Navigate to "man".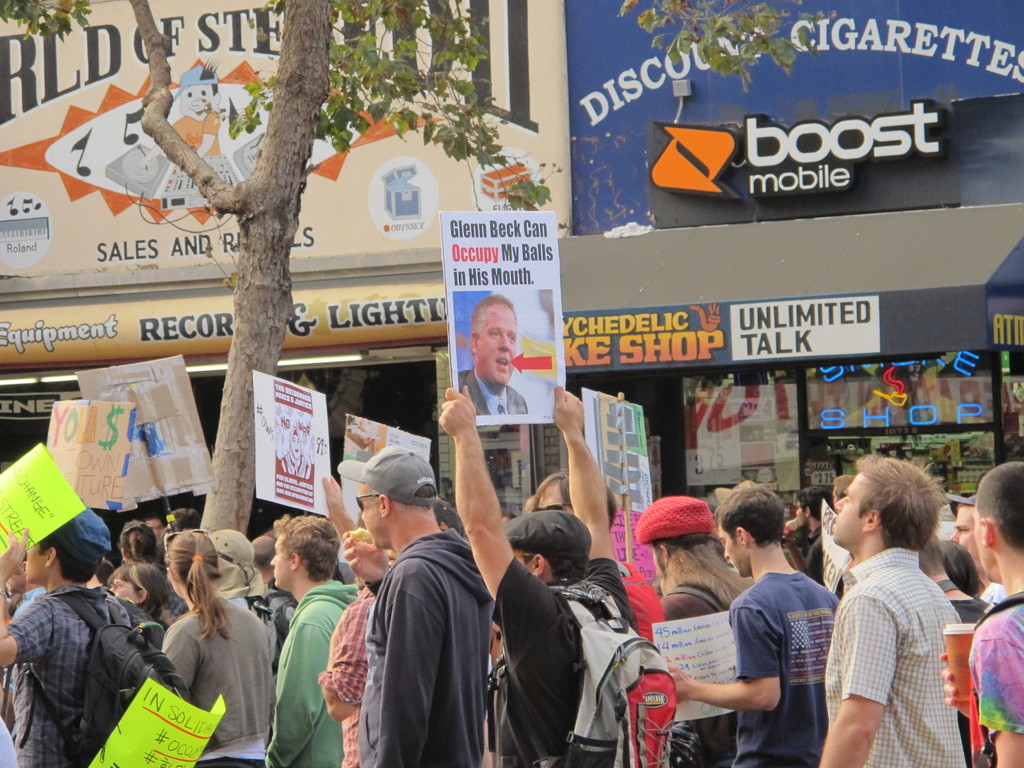
Navigation target: BBox(460, 298, 526, 417).
